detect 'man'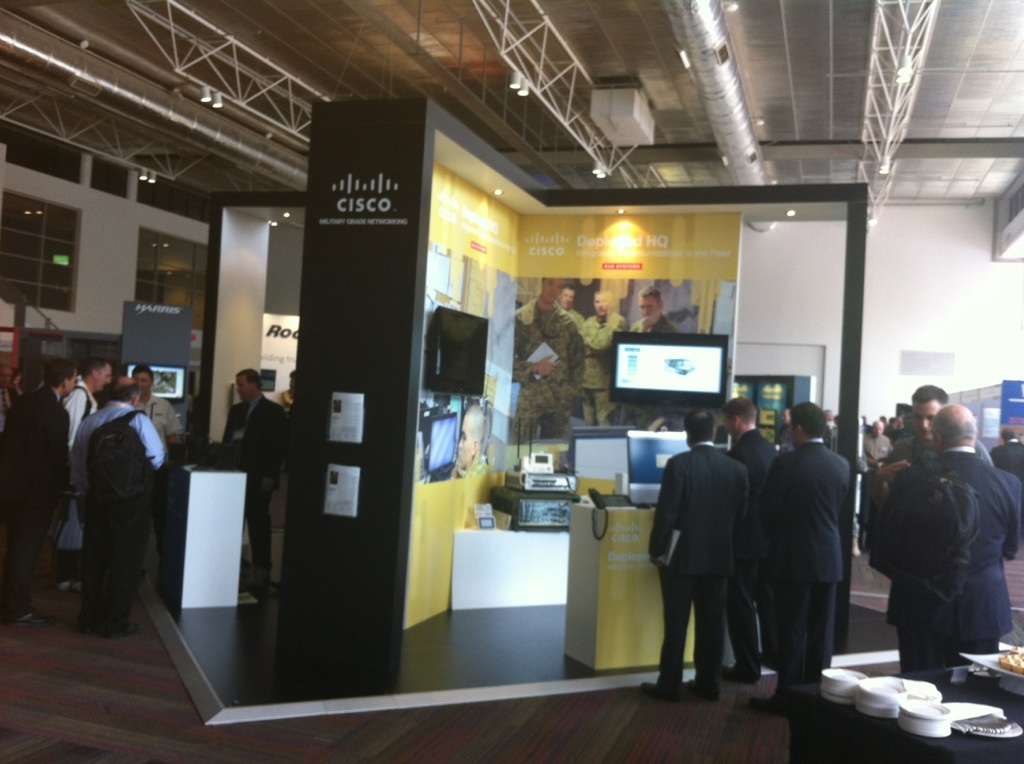
(x1=870, y1=378, x2=988, y2=536)
